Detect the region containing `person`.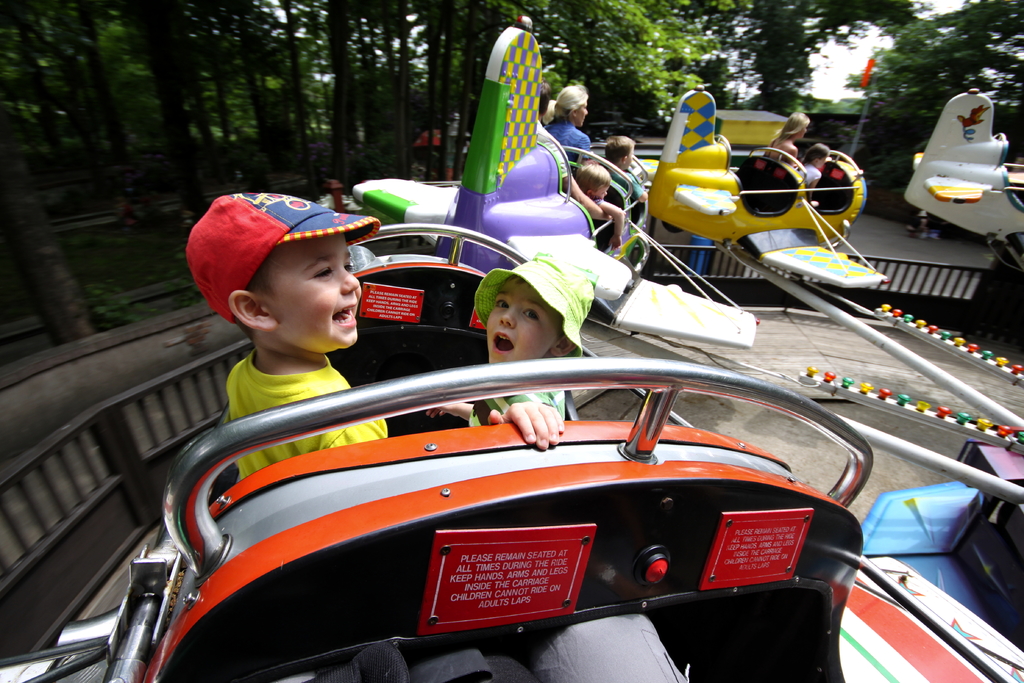
(187, 177, 424, 454).
